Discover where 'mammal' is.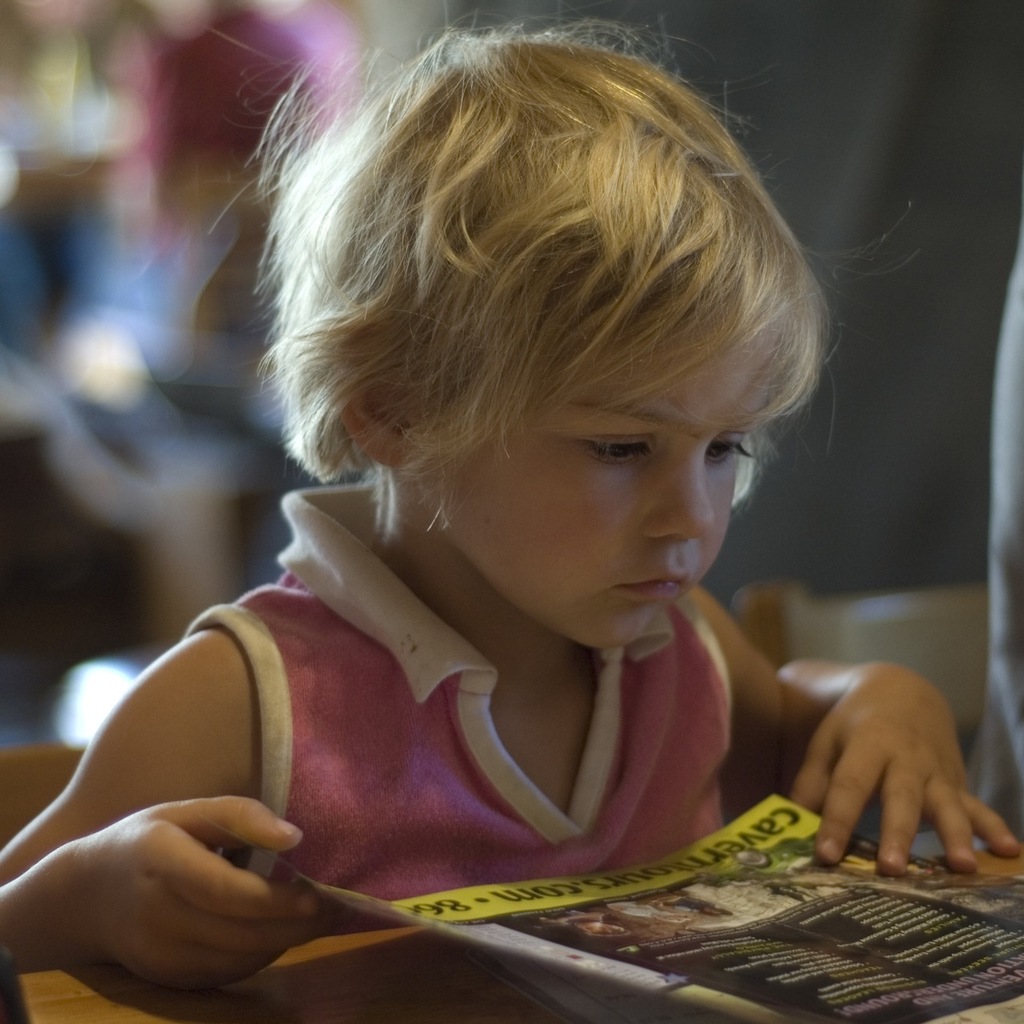
Discovered at box(71, 43, 982, 953).
